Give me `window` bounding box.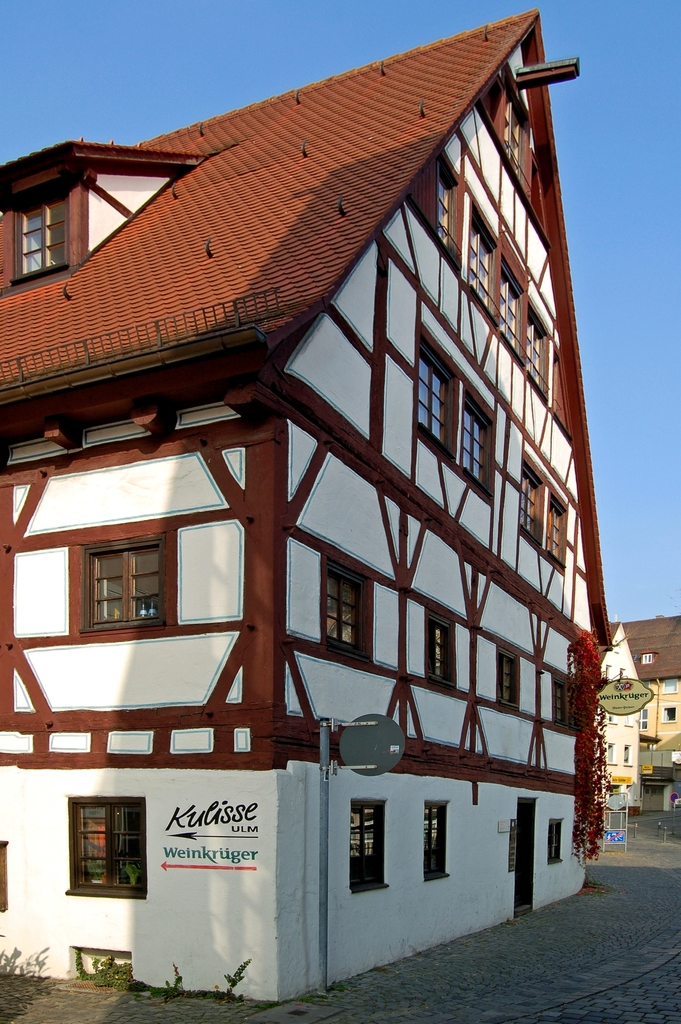
box(660, 679, 676, 691).
